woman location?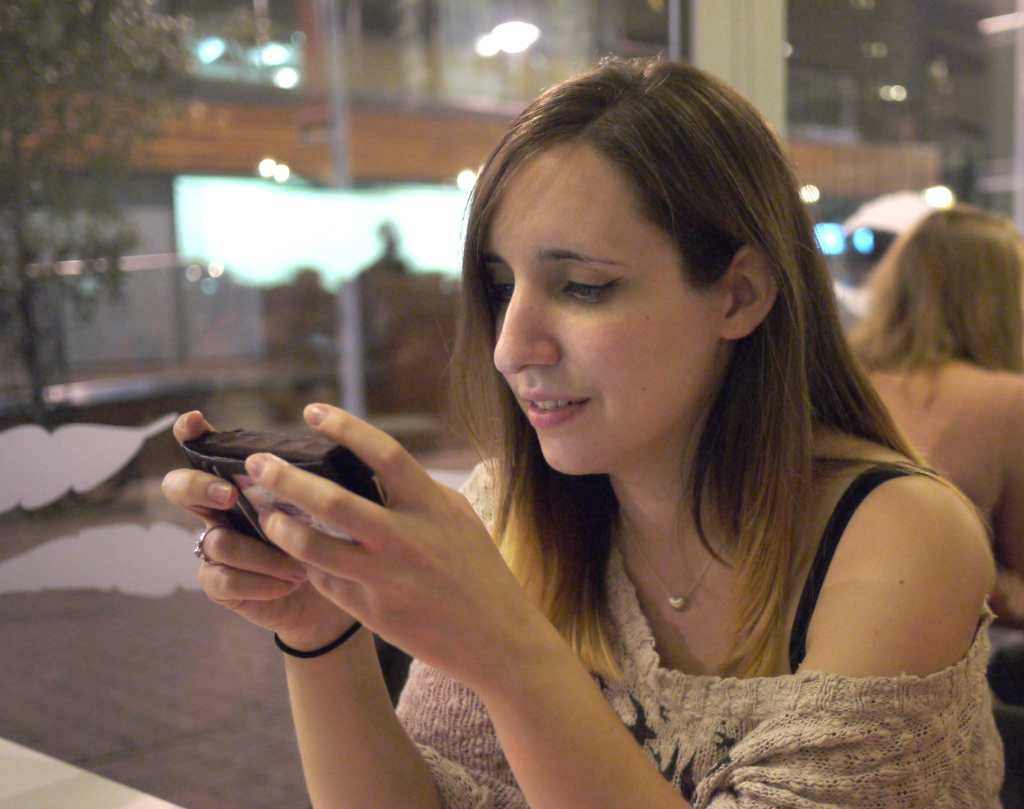
[845, 205, 1023, 626]
